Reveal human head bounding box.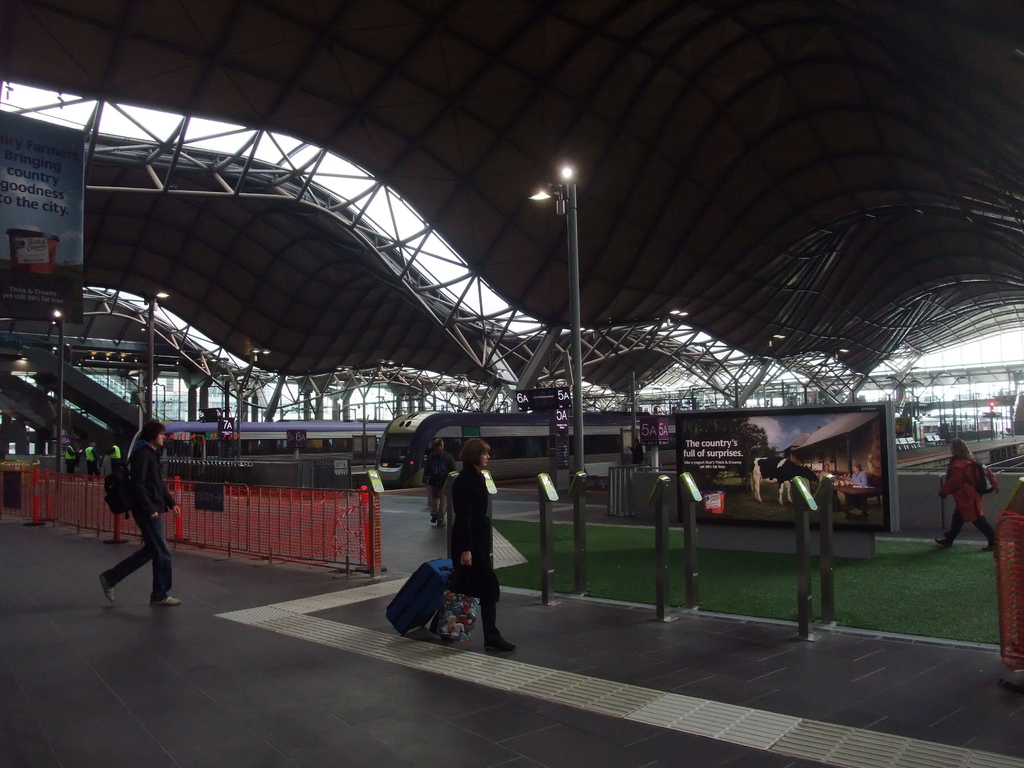
Revealed: 851/463/860/471.
